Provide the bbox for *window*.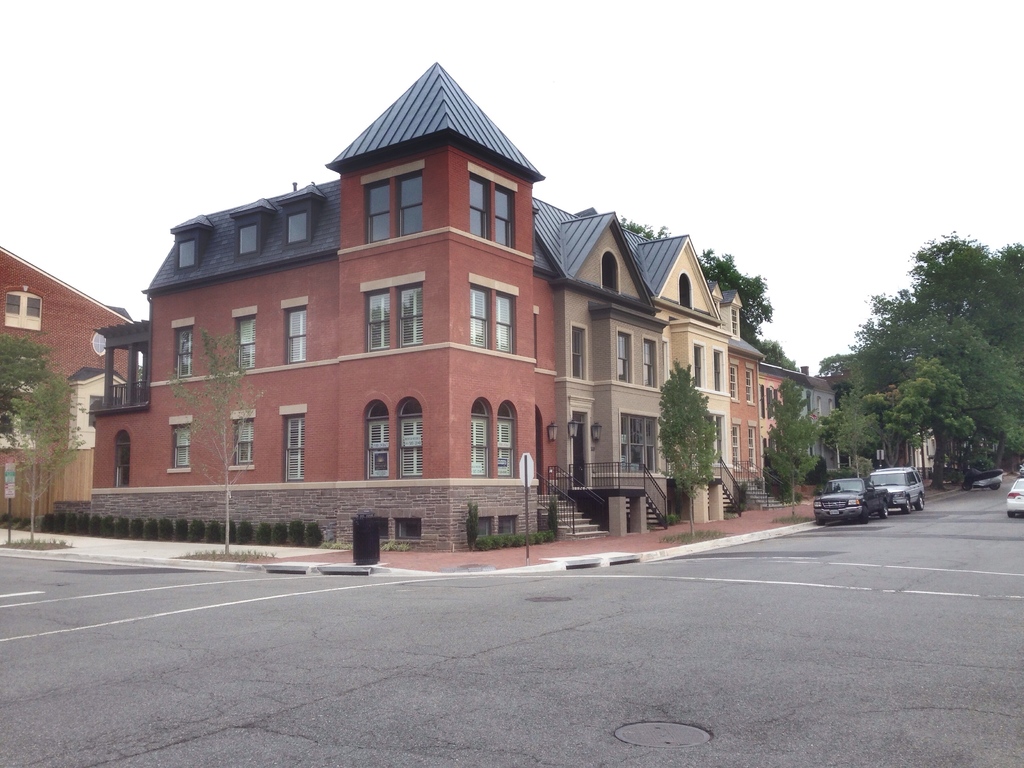
crop(748, 426, 759, 470).
